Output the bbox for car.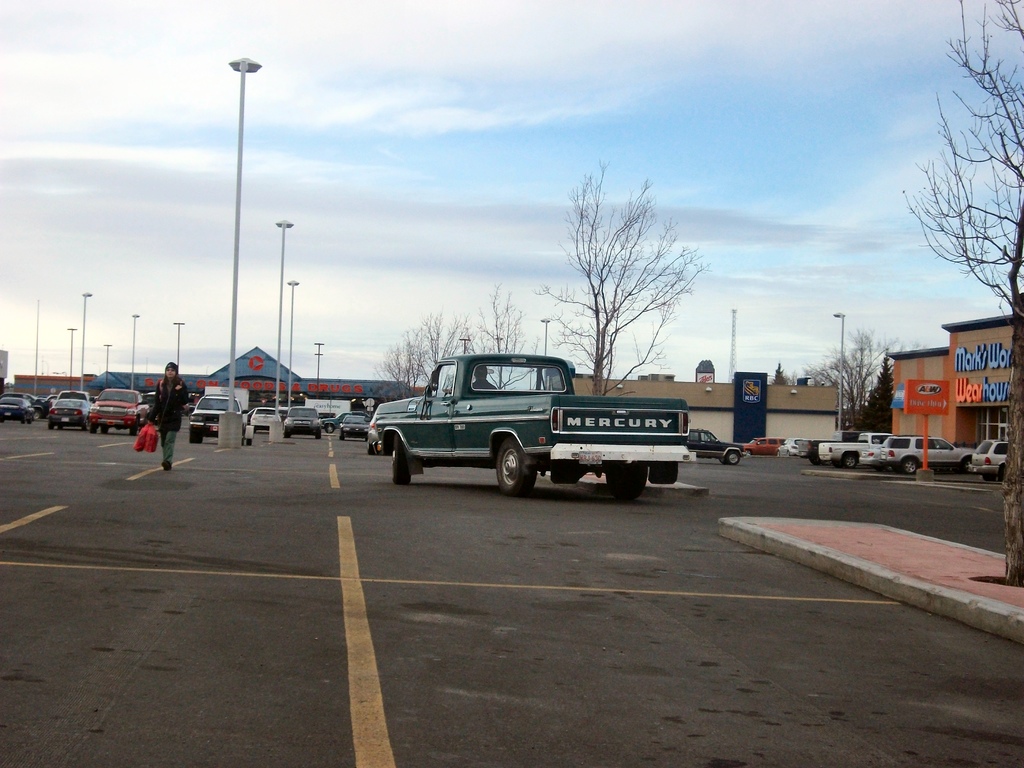
(247,407,257,426).
